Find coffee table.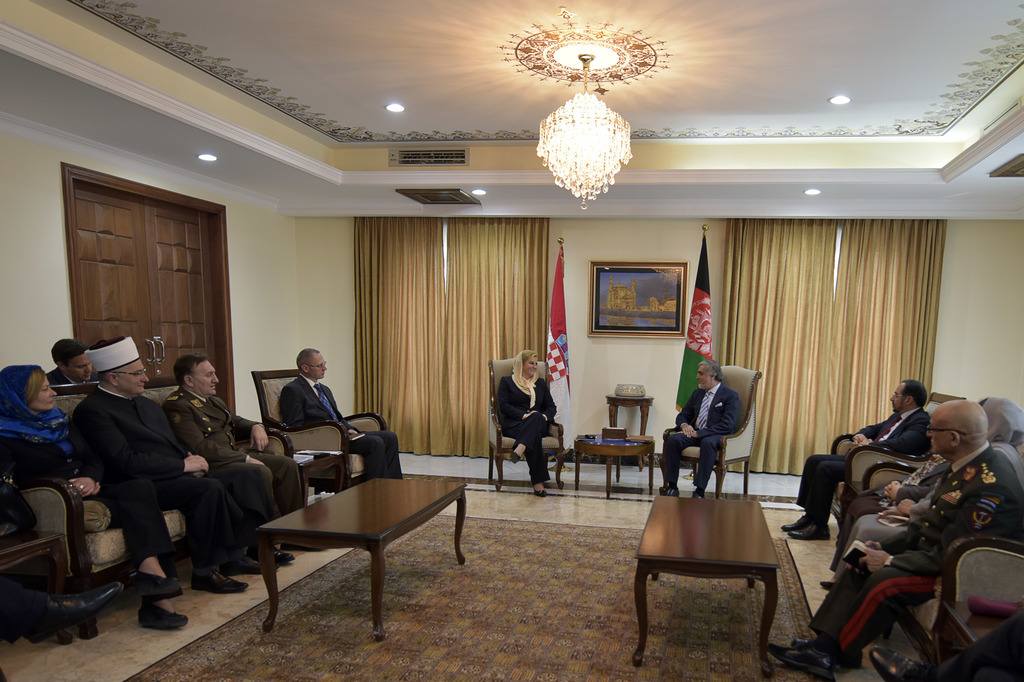
region(570, 425, 659, 498).
